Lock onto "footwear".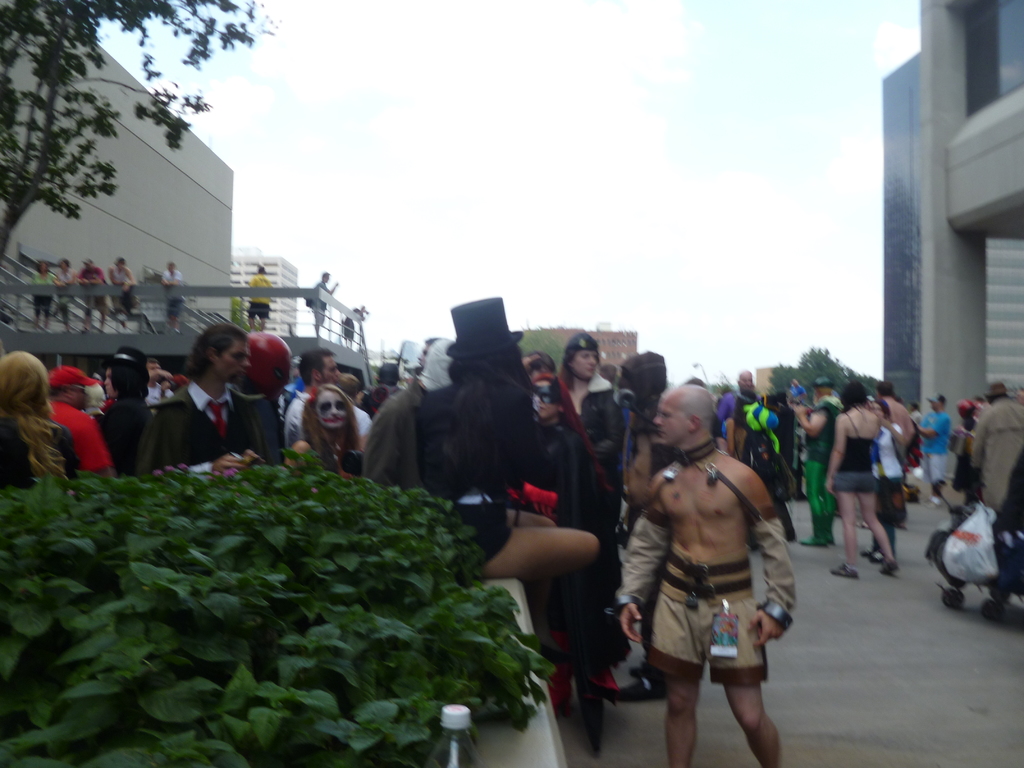
Locked: box=[867, 548, 886, 564].
